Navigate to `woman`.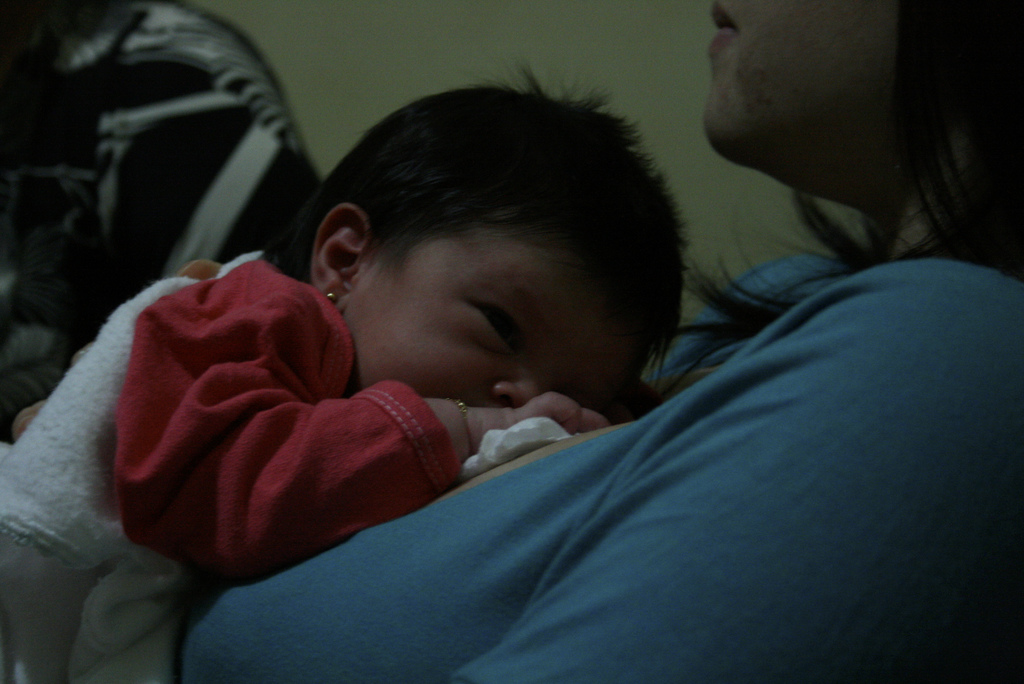
Navigation target: left=177, top=2, right=1023, bottom=683.
